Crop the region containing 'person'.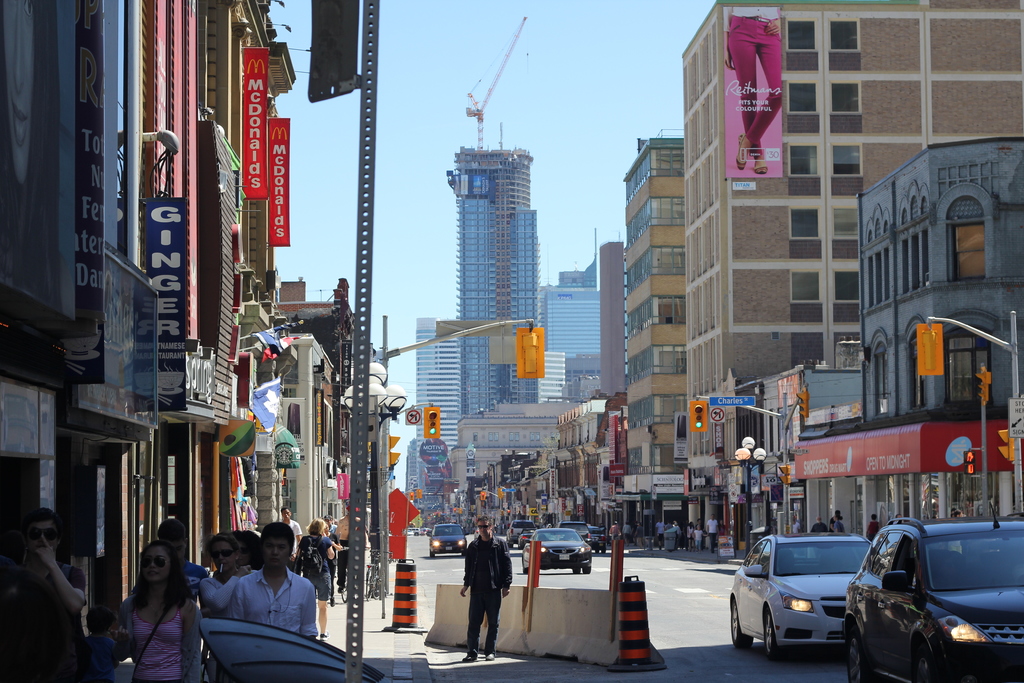
Crop region: region(833, 513, 847, 534).
